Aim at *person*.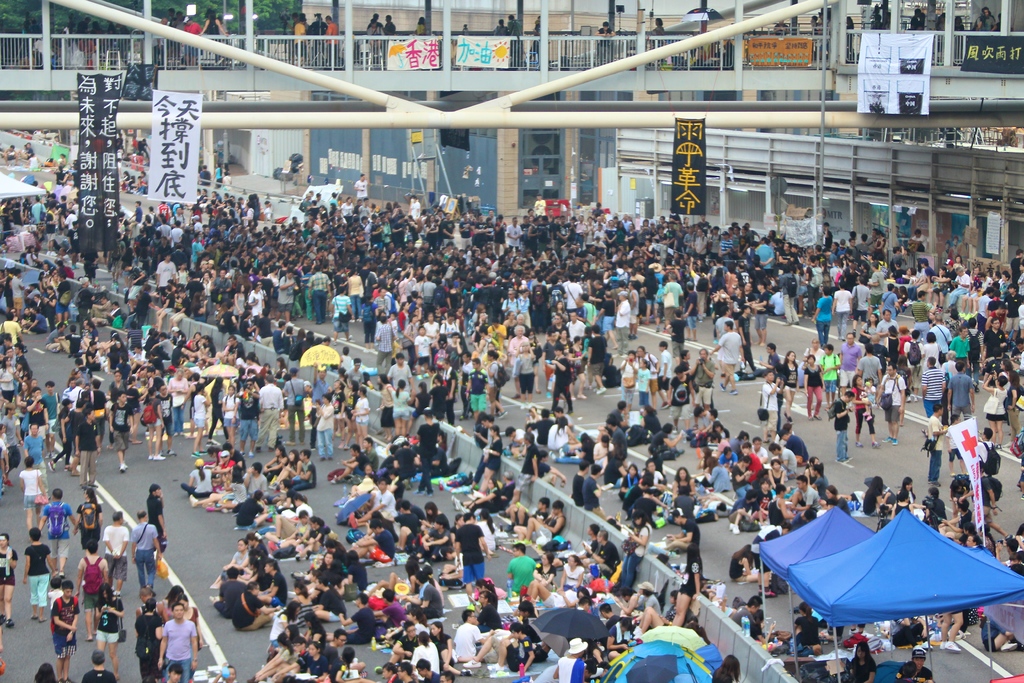
Aimed at {"left": 124, "top": 500, "right": 169, "bottom": 599}.
